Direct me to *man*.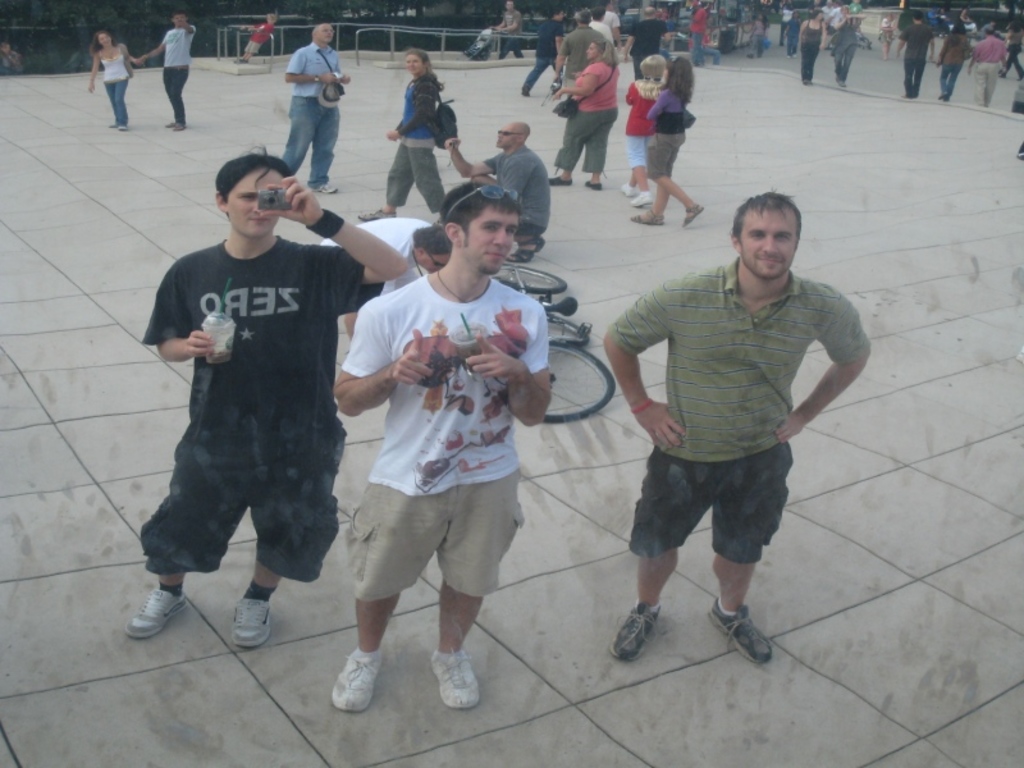
Direction: [left=892, top=9, right=946, bottom=97].
